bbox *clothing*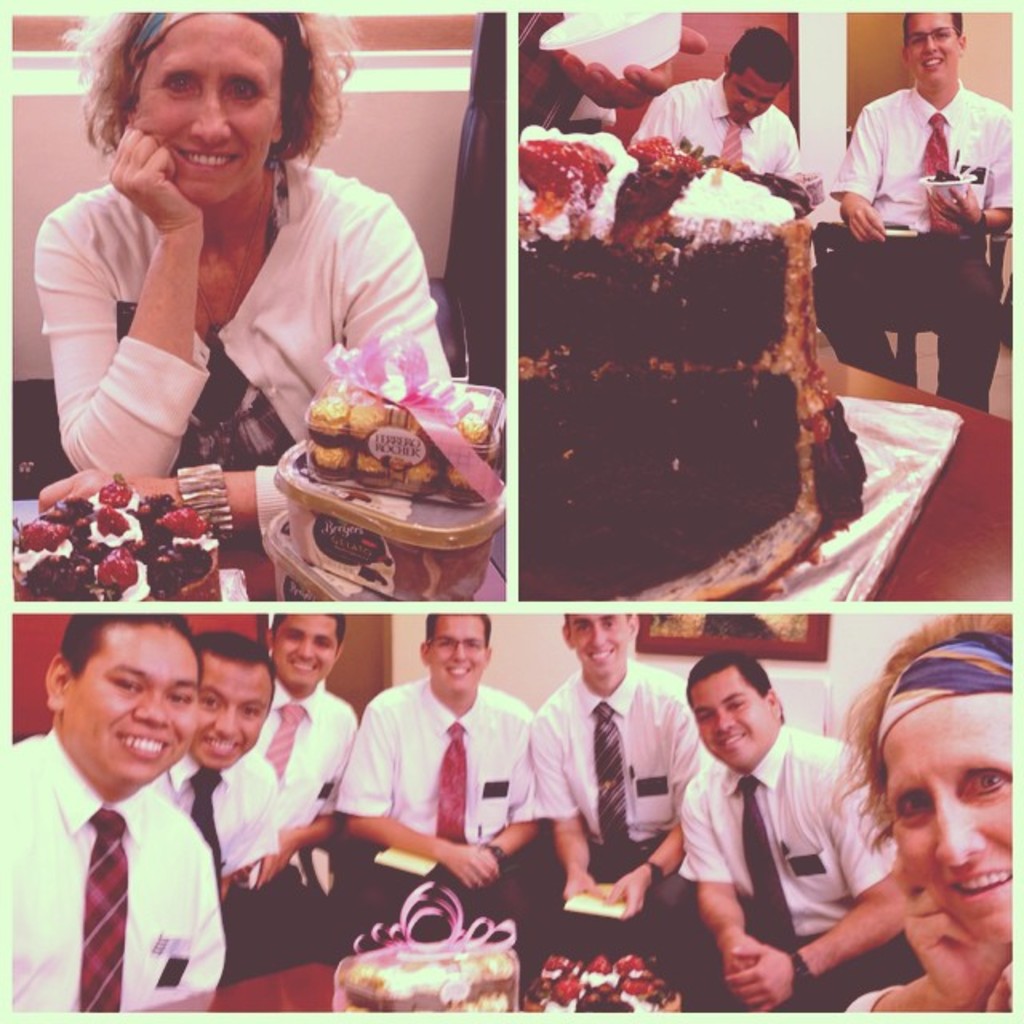
locate(29, 107, 475, 515)
